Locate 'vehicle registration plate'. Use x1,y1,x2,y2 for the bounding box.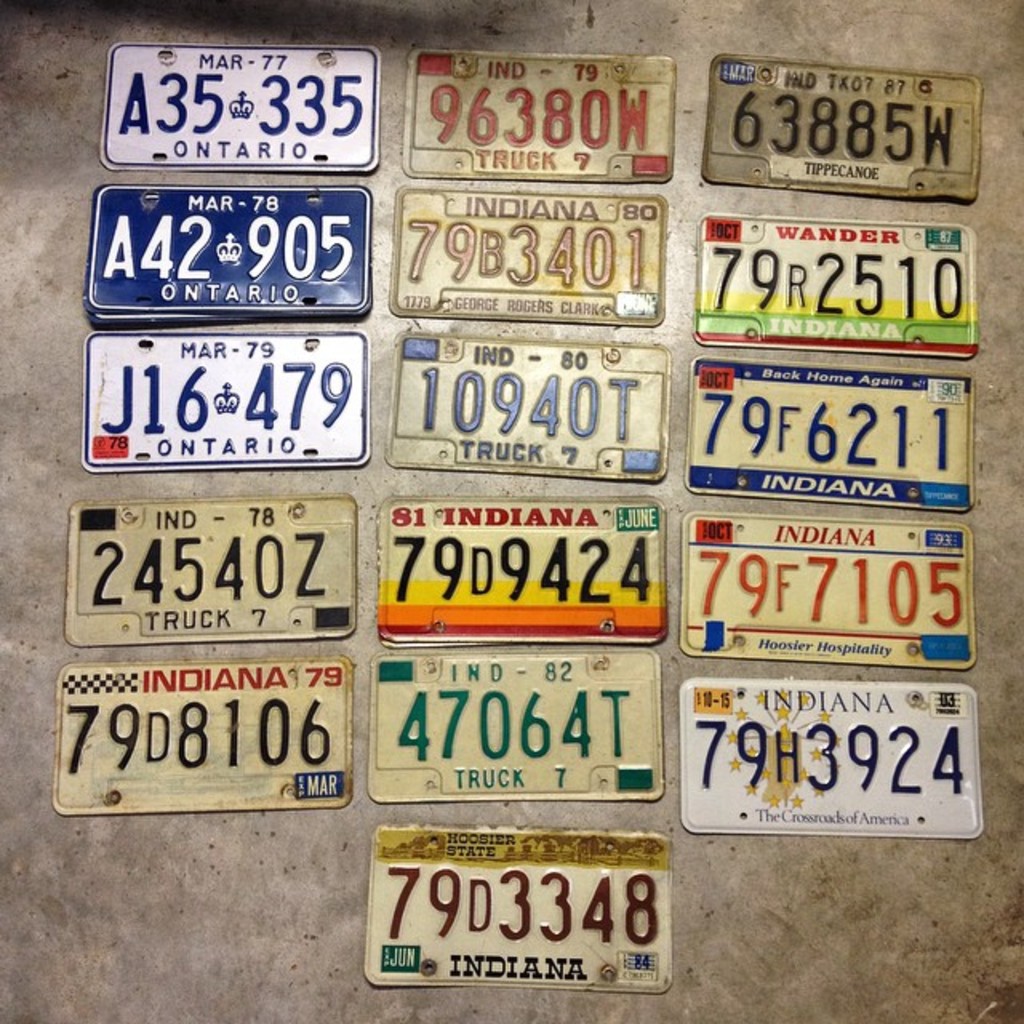
83,323,368,470.
